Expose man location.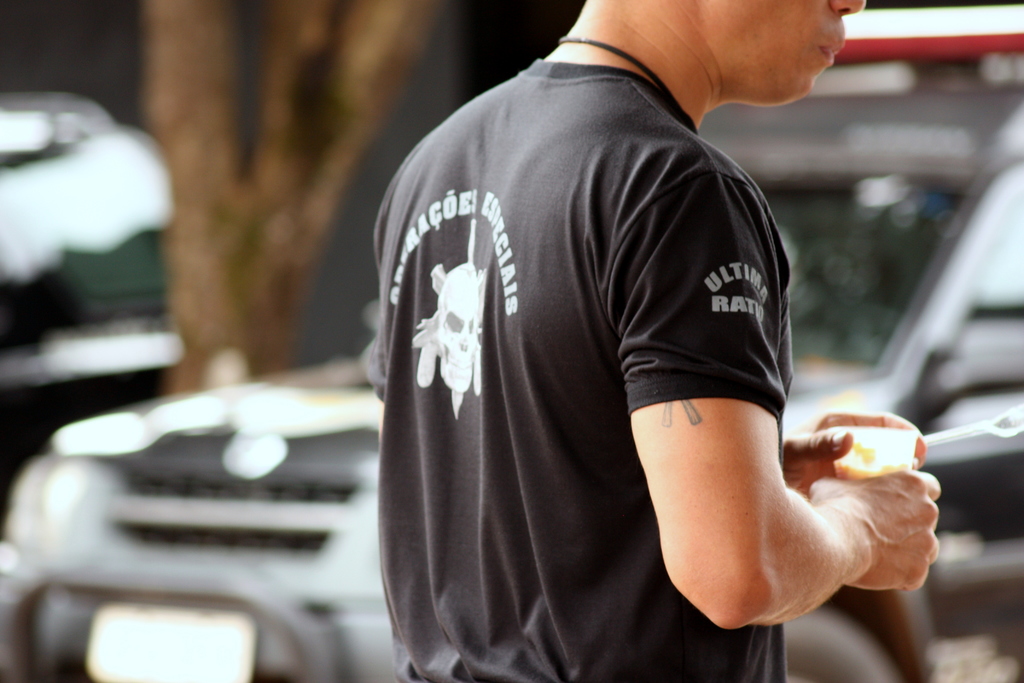
Exposed at [372,0,938,682].
